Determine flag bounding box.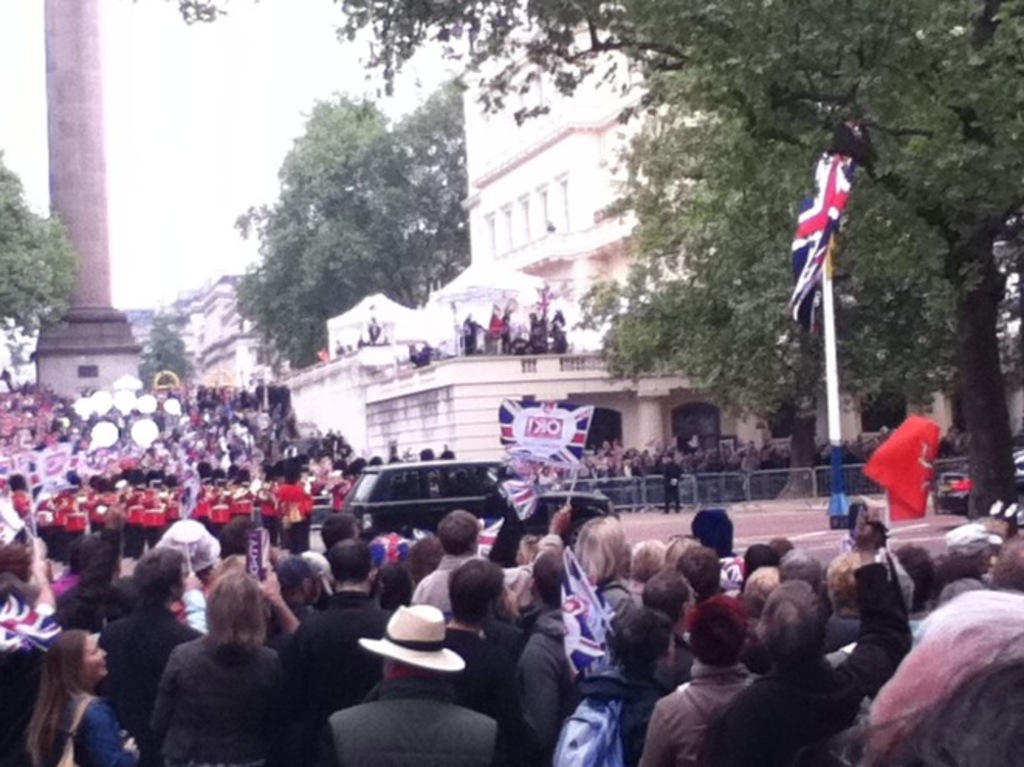
Determined: select_region(565, 542, 635, 682).
